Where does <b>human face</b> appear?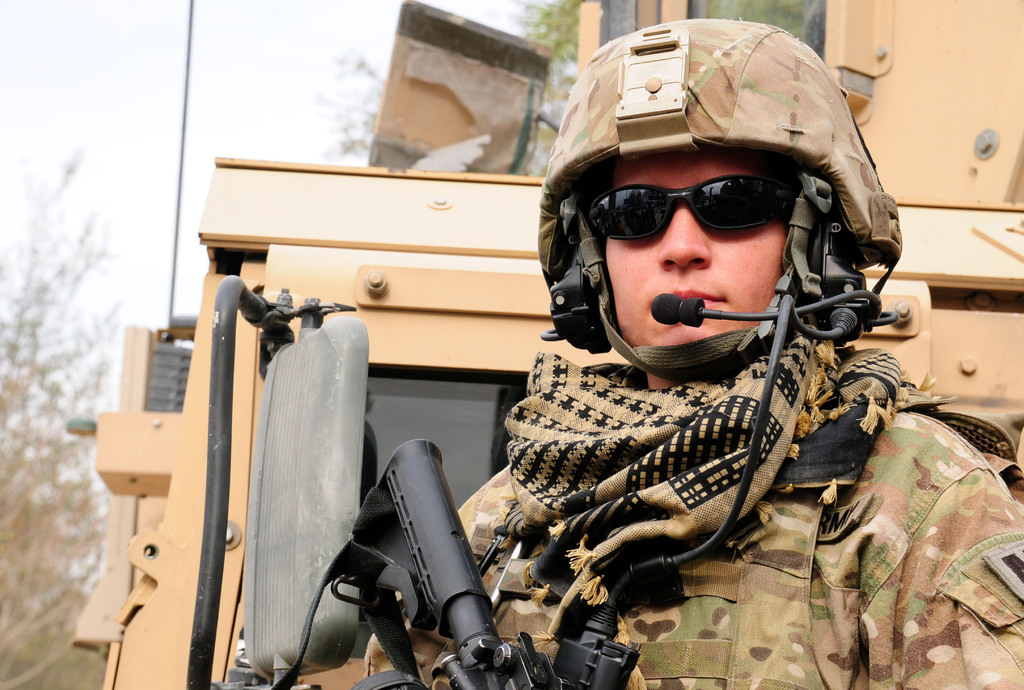
Appears at <bbox>598, 147, 792, 348</bbox>.
